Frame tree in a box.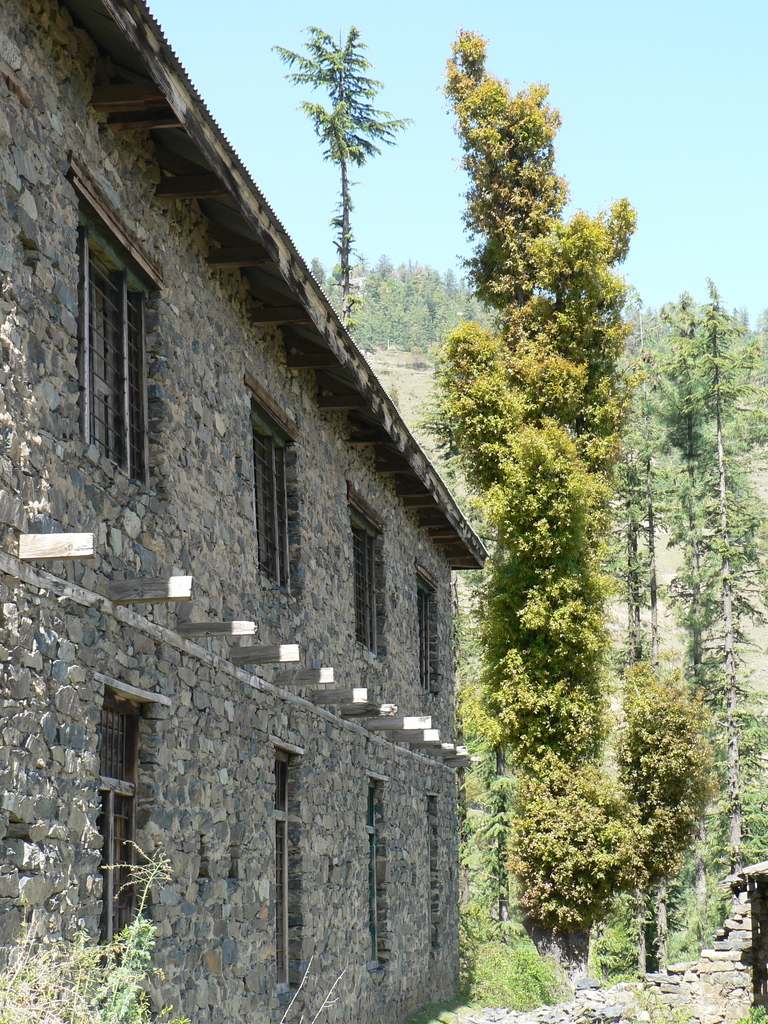
bbox=[658, 274, 767, 893].
